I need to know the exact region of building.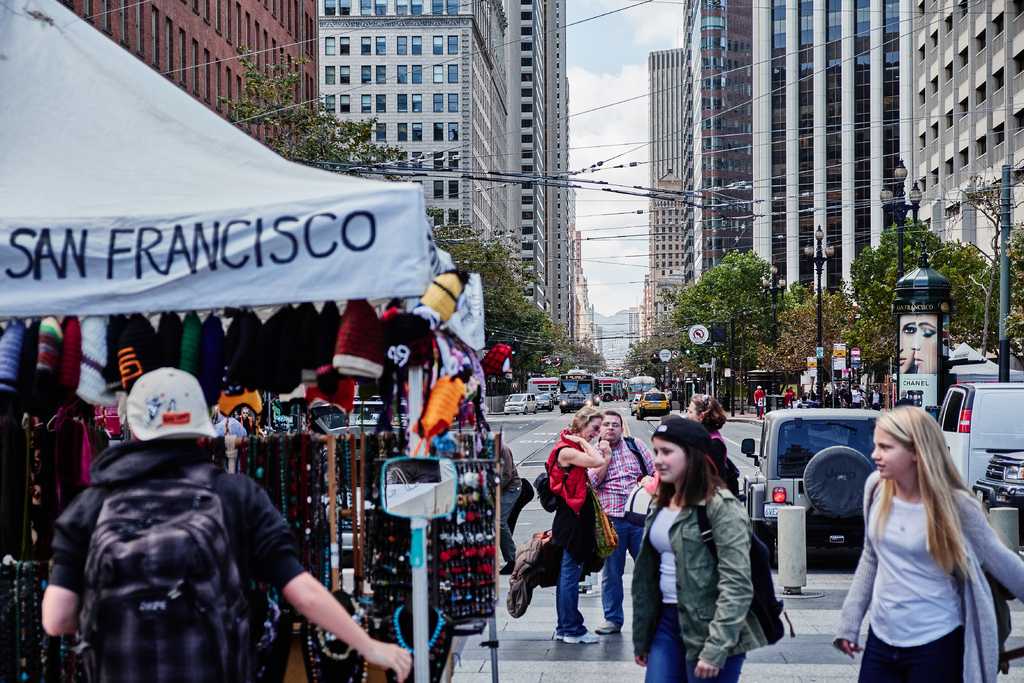
Region: <bbox>684, 0, 917, 298</bbox>.
